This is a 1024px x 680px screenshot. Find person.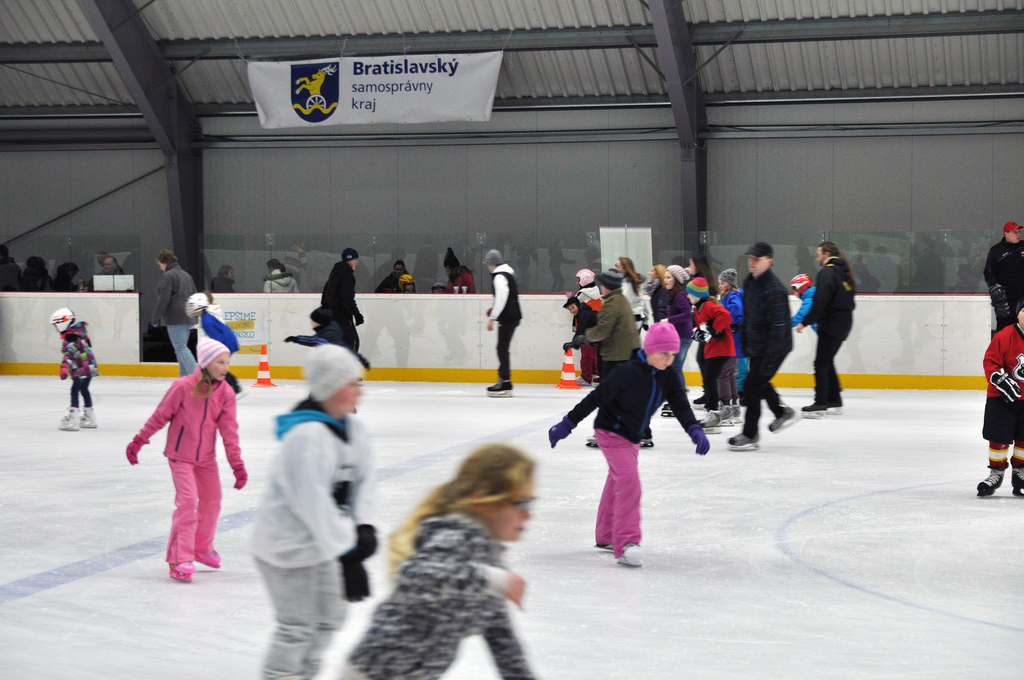
Bounding box: left=322, top=247, right=365, bottom=353.
